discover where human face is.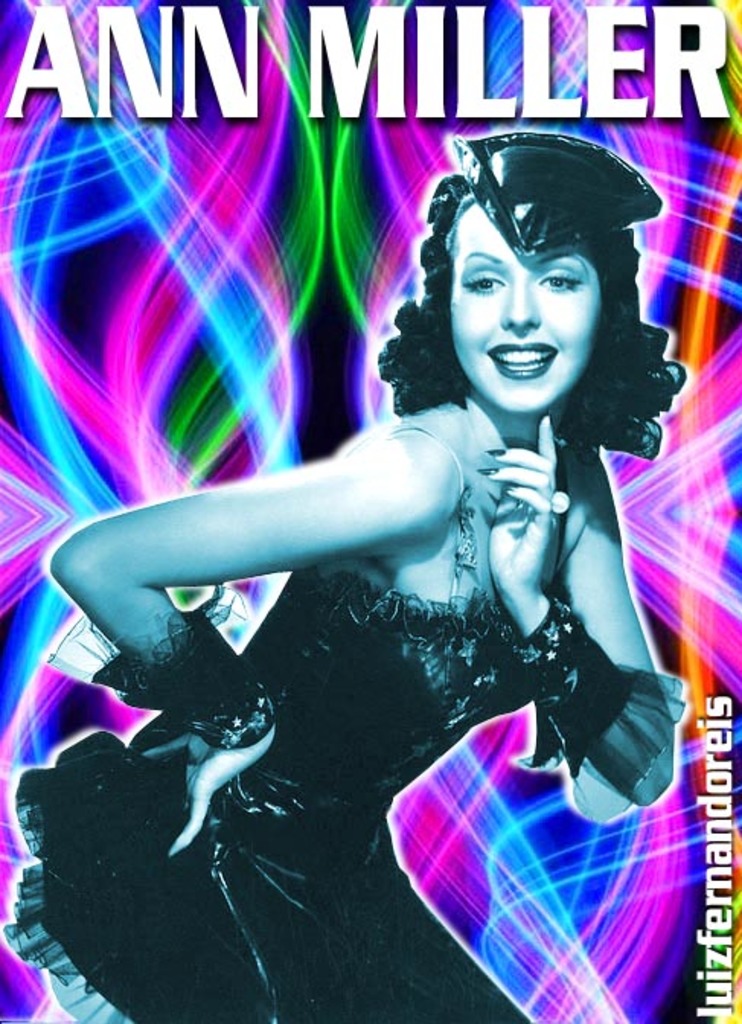
Discovered at (451,203,602,414).
